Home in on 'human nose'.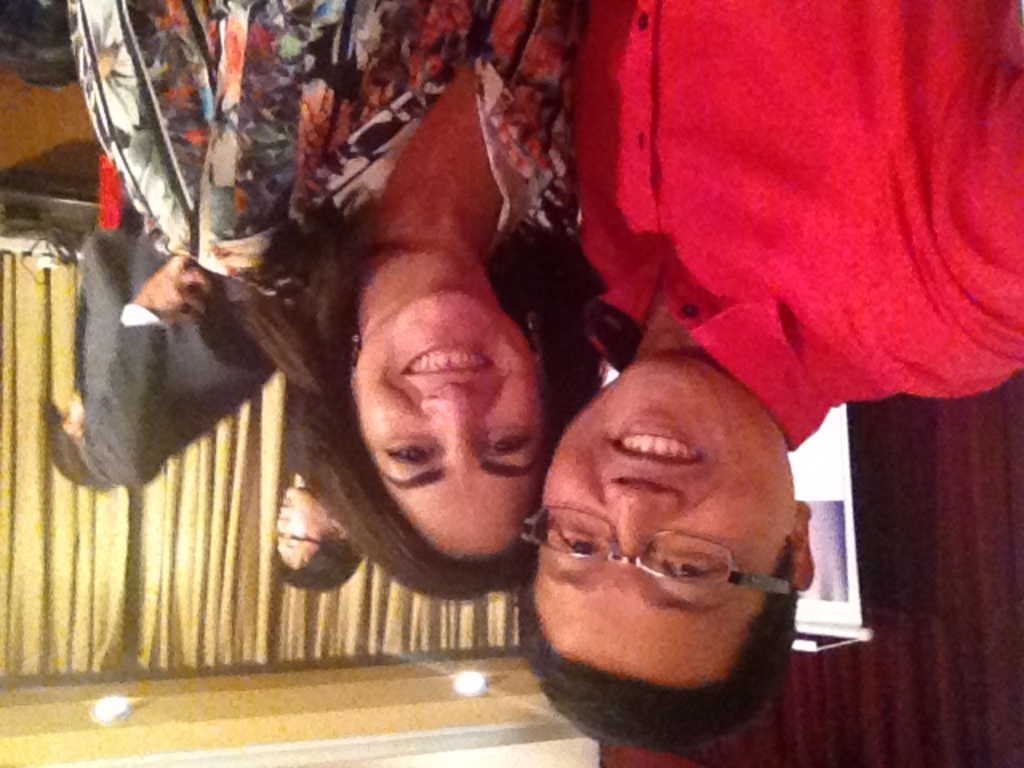
Homed in at {"left": 419, "top": 387, "right": 478, "bottom": 427}.
